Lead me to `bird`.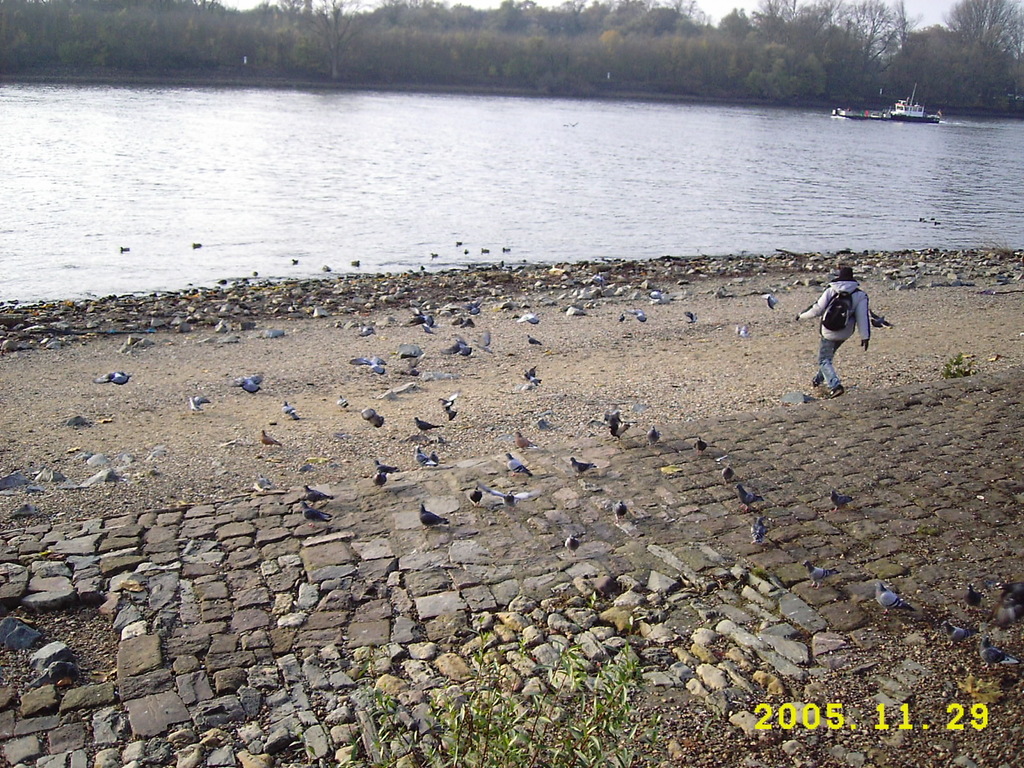
Lead to BBox(963, 584, 985, 616).
